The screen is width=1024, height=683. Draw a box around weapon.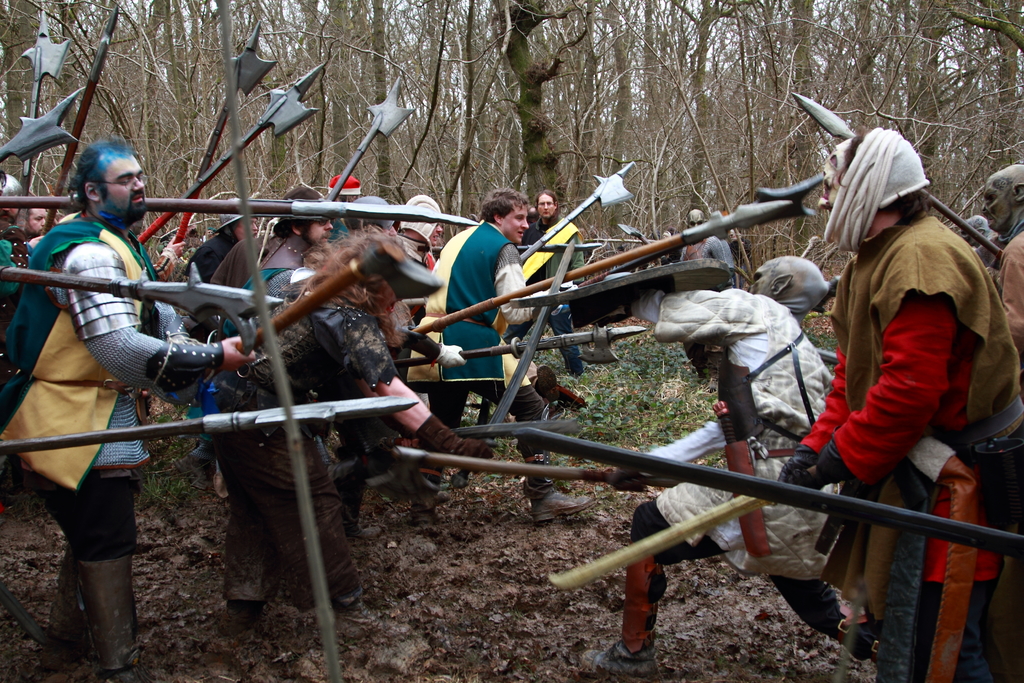
[left=757, top=160, right=825, bottom=218].
